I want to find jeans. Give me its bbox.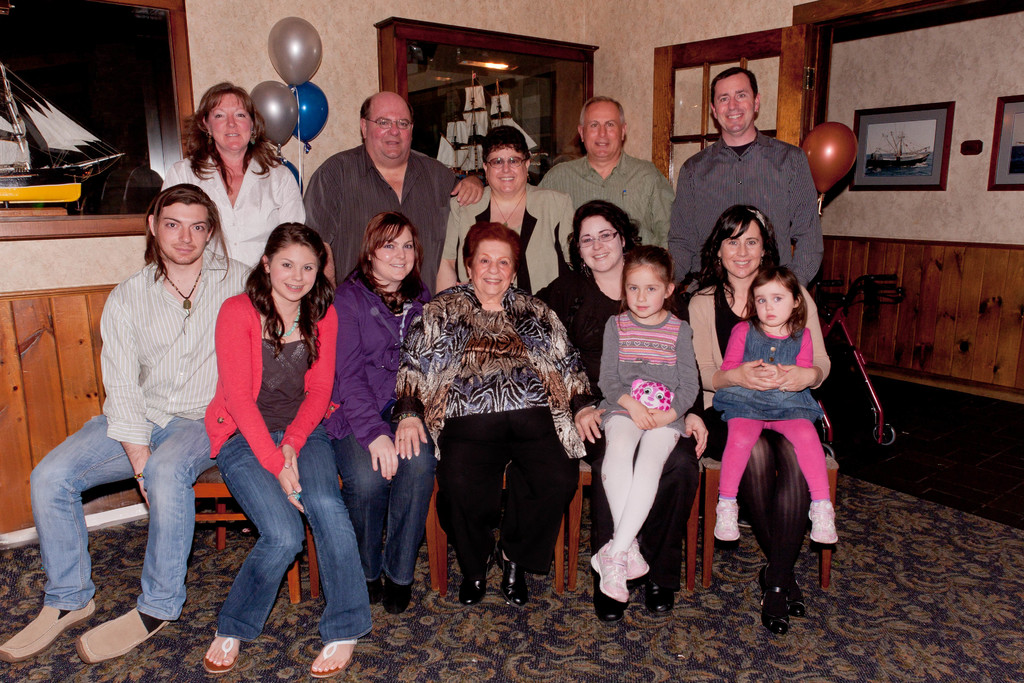
select_region(204, 434, 383, 628).
